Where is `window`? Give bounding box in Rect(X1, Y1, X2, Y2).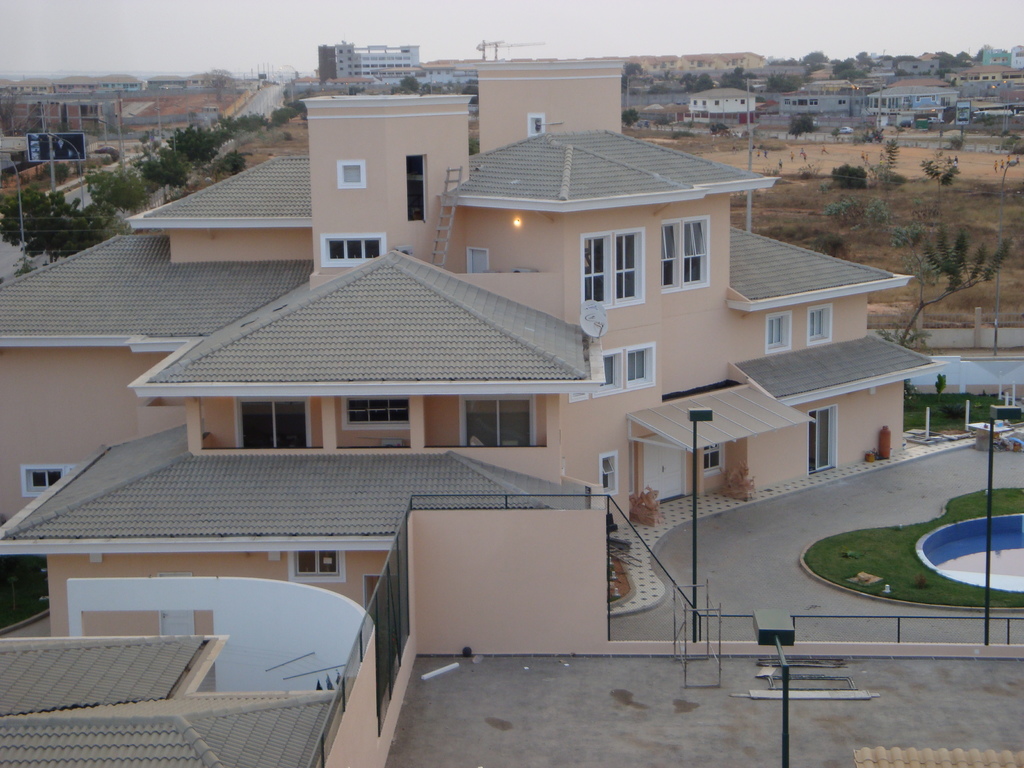
Rect(703, 445, 726, 479).
